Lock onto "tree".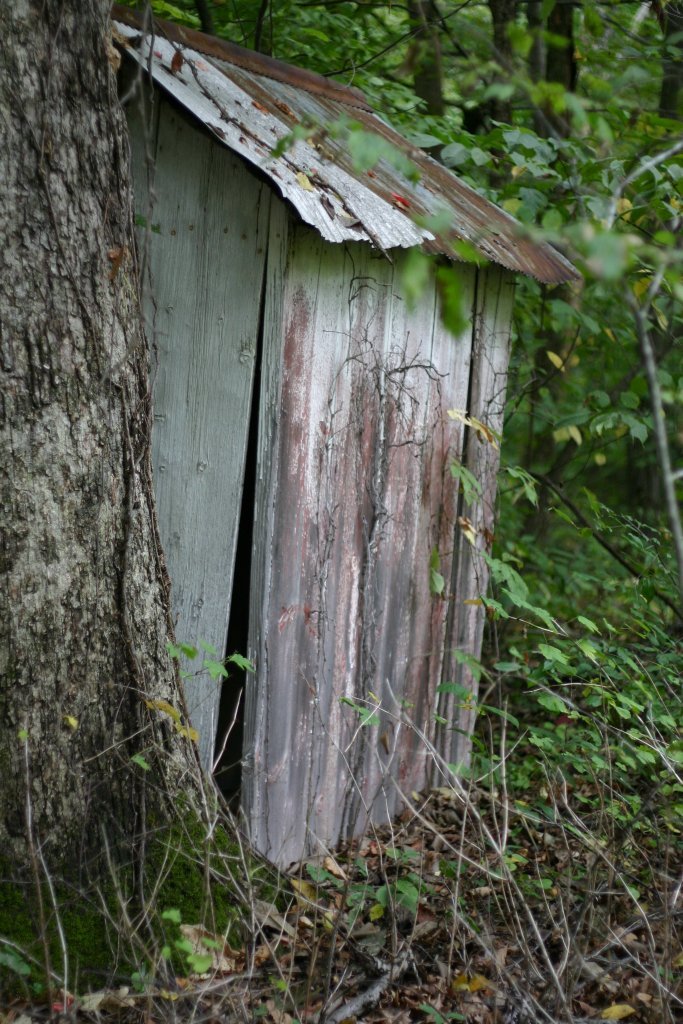
Locked: [0, 0, 247, 1002].
